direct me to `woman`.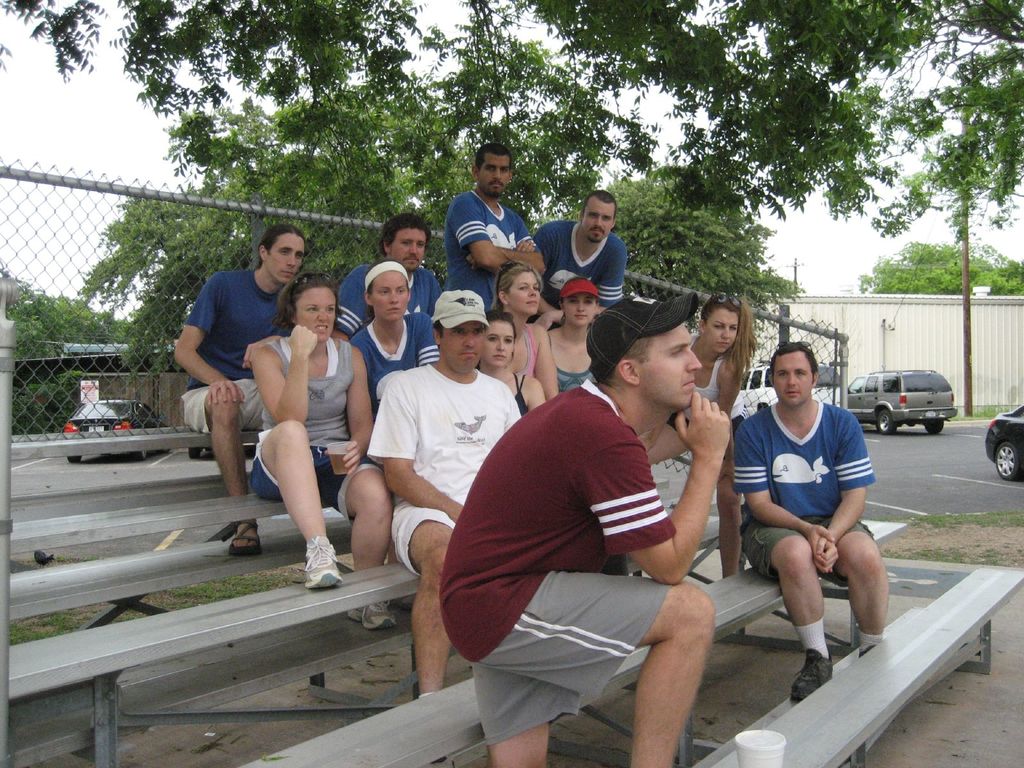
Direction: locate(548, 283, 604, 392).
